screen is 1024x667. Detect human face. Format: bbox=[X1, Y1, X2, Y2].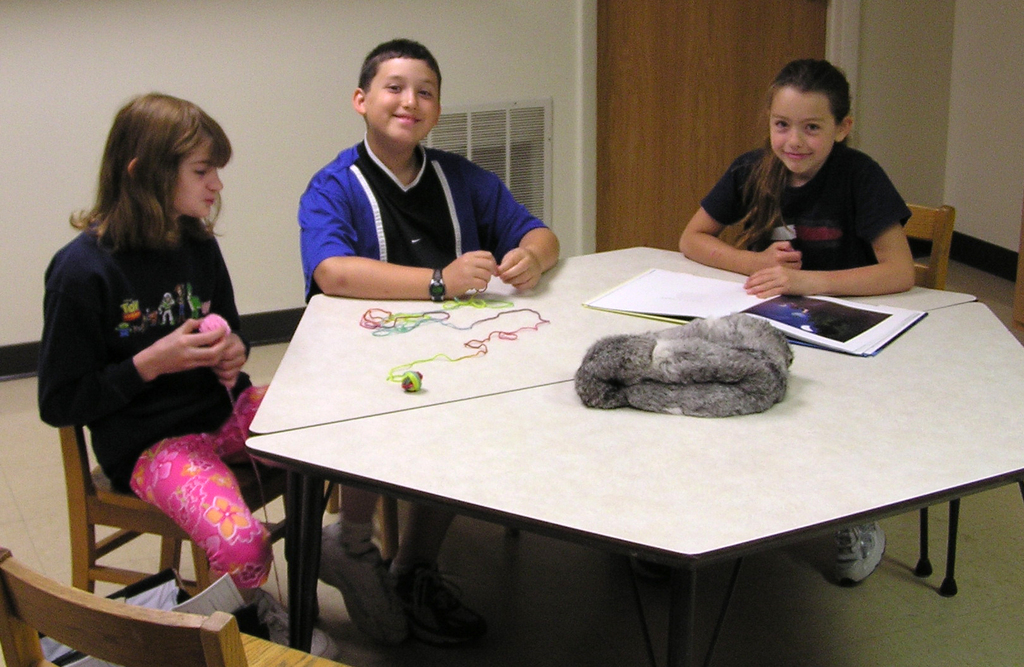
bbox=[771, 86, 833, 173].
